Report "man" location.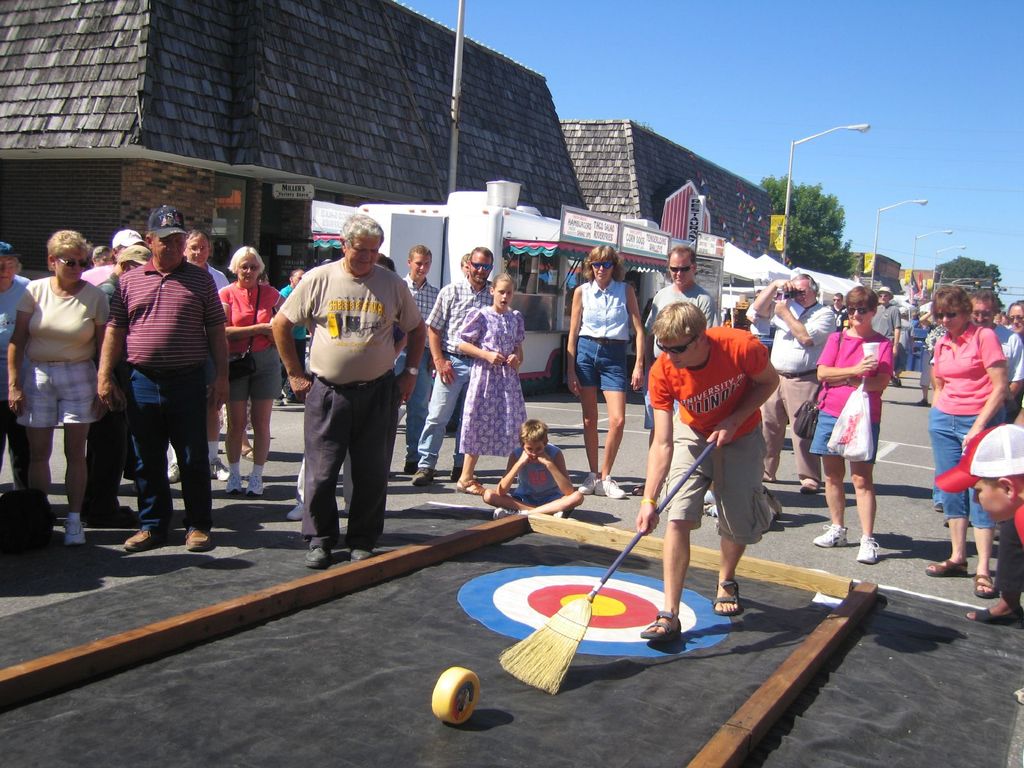
Report: left=636, top=301, right=772, bottom=646.
